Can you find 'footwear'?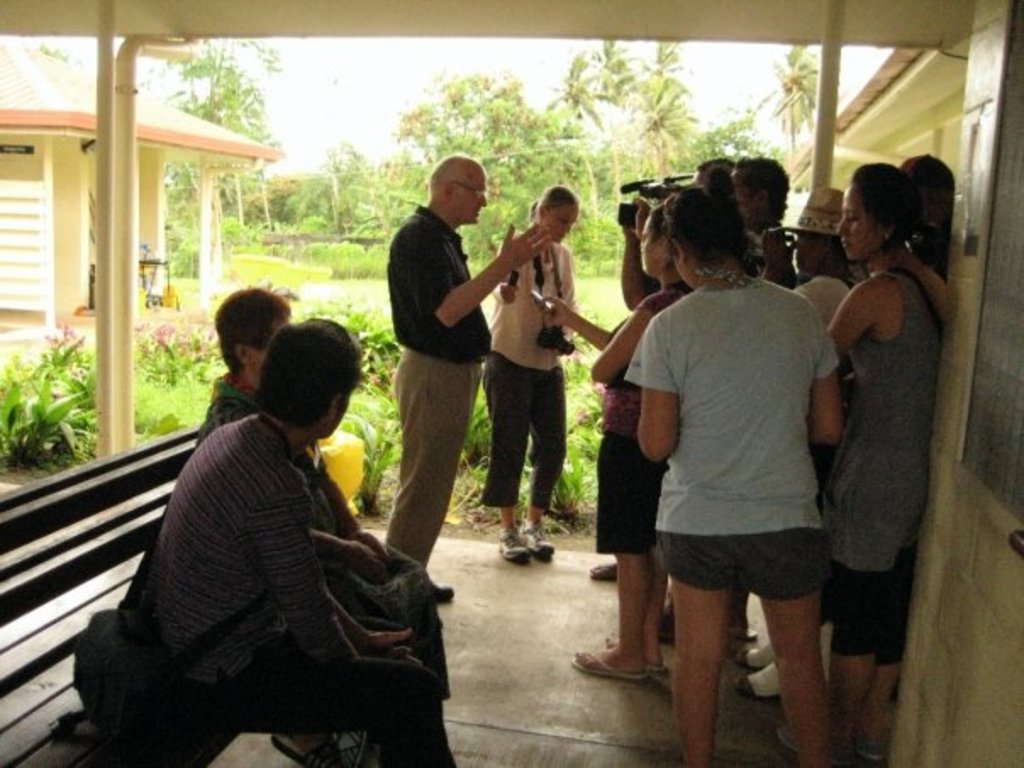
Yes, bounding box: [left=766, top=722, right=799, bottom=751].
